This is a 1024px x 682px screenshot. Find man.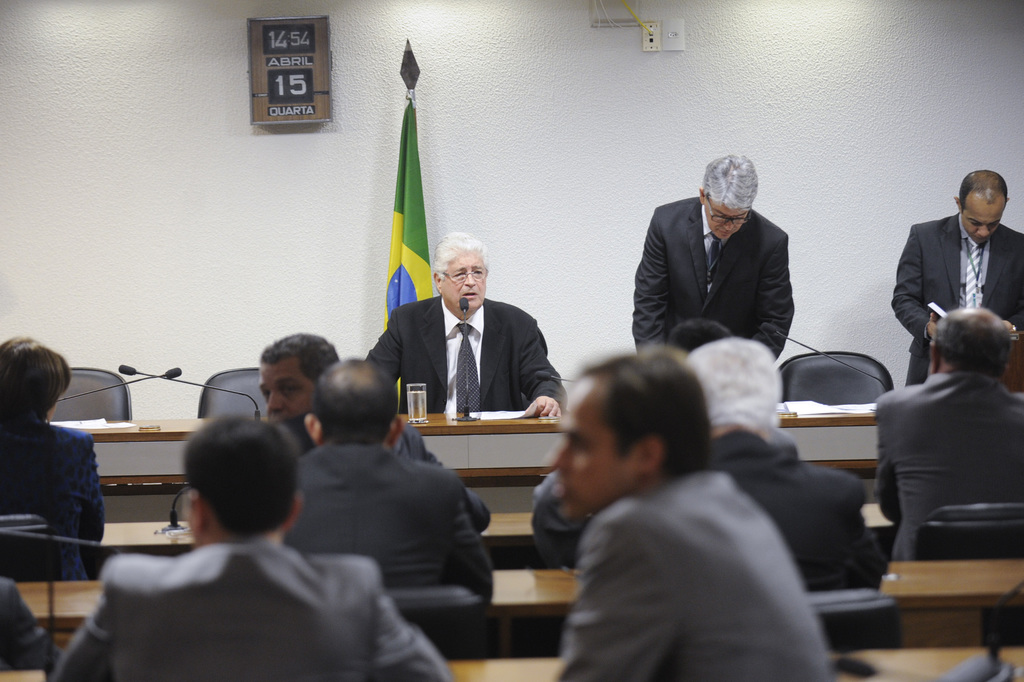
Bounding box: 257:325:492:538.
